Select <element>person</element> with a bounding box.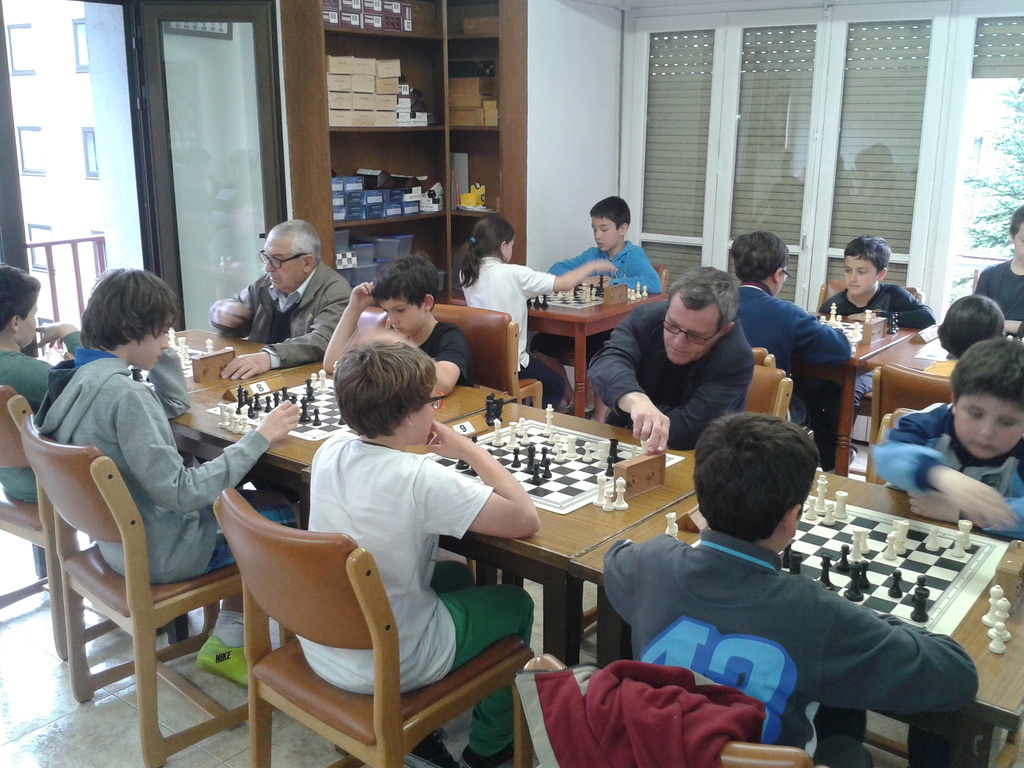
locate(590, 392, 940, 744).
